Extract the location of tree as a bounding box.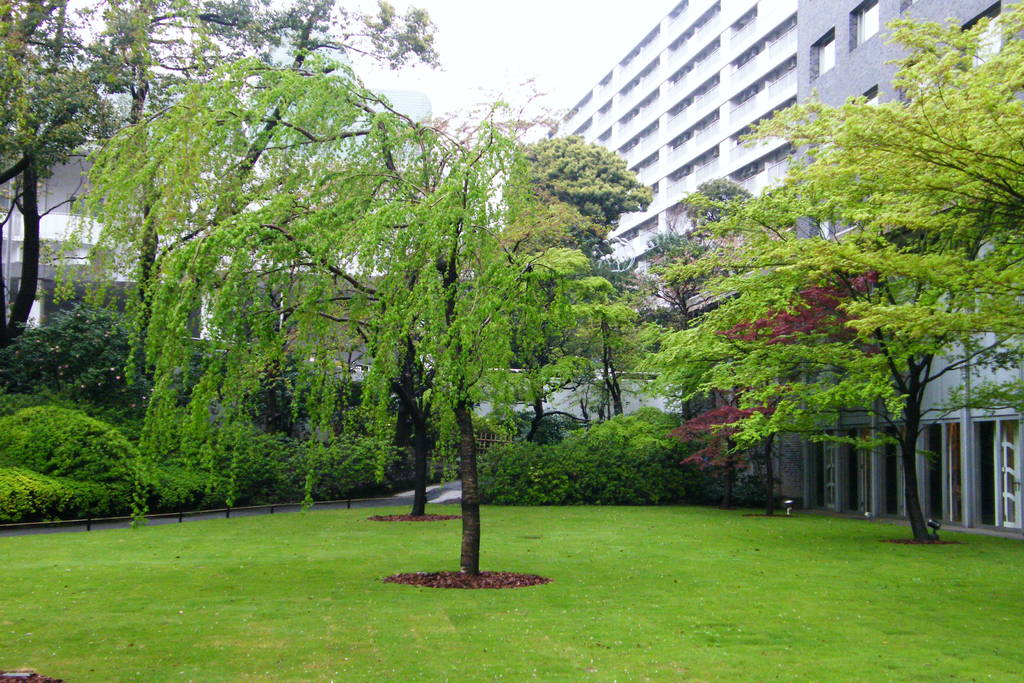
bbox(610, 9, 1023, 548).
